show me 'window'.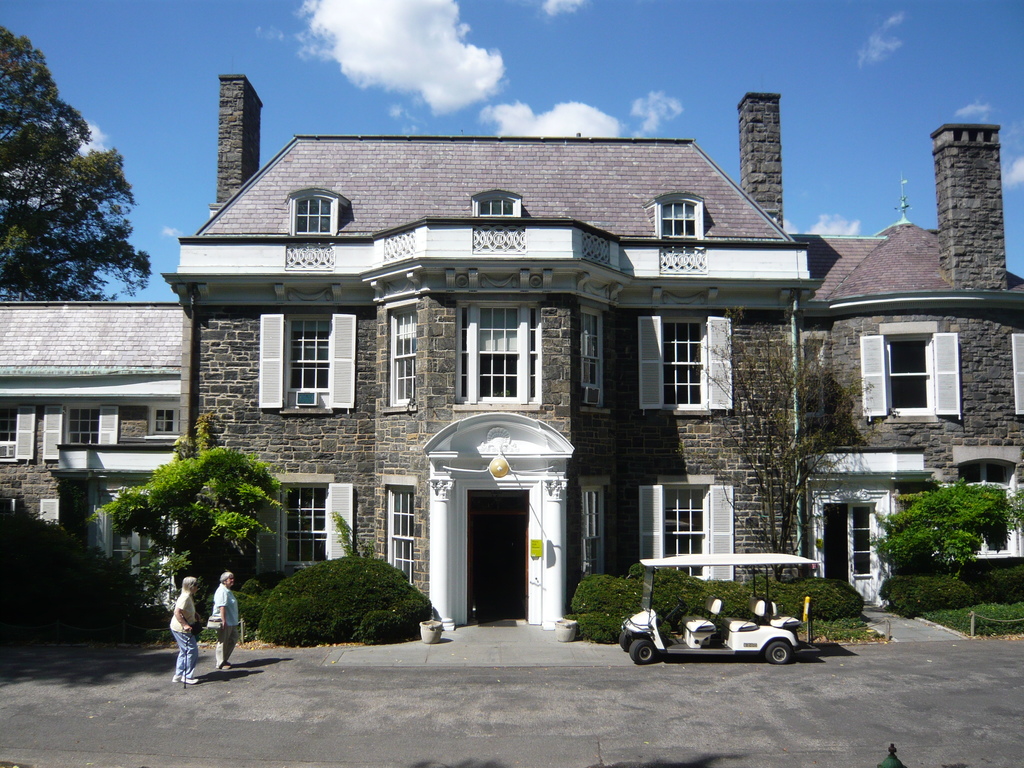
'window' is here: pyautogui.locateOnScreen(579, 310, 602, 399).
